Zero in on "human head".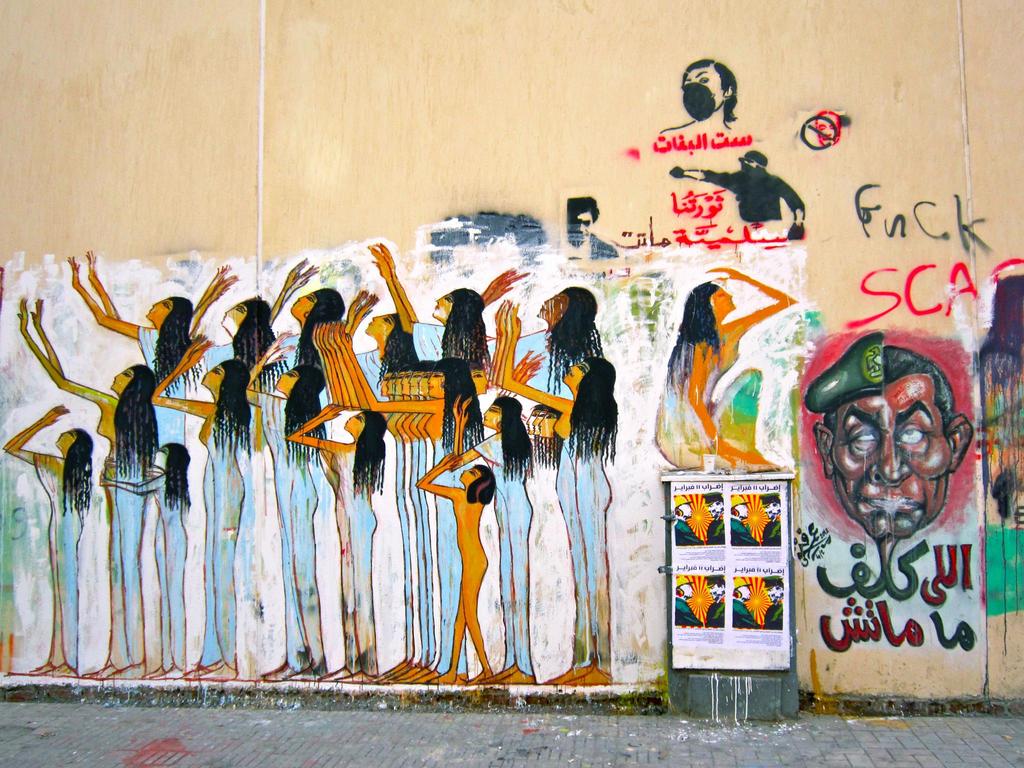
Zeroed in: [431,289,487,321].
